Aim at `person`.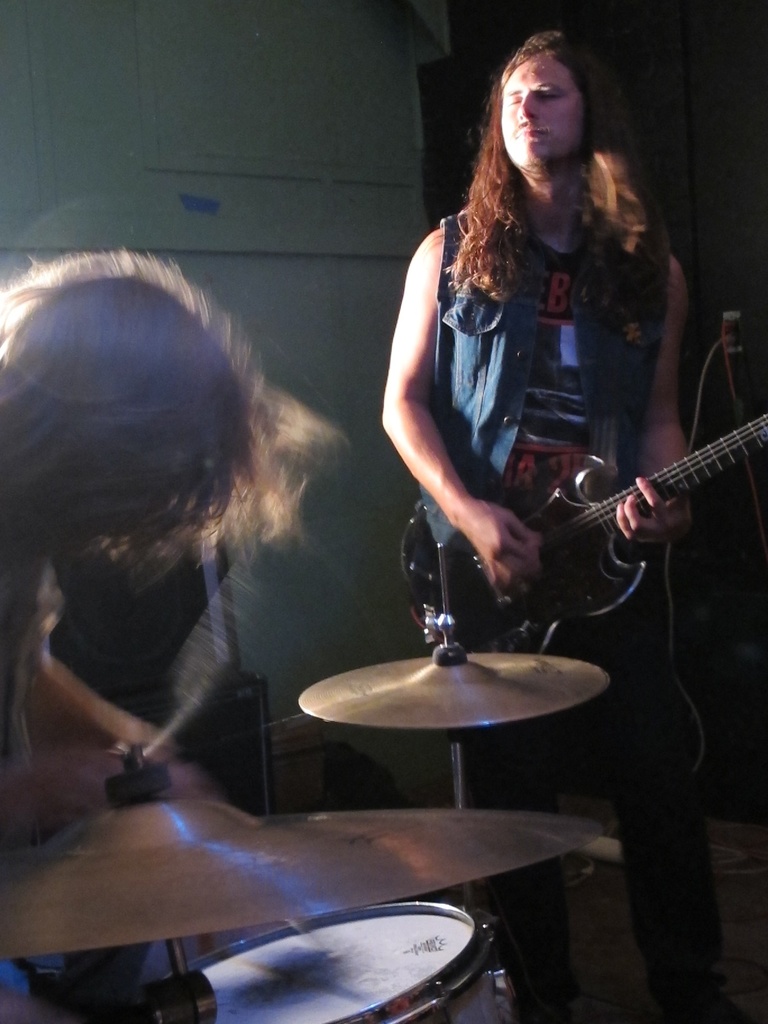
Aimed at {"left": 367, "top": 0, "right": 725, "bottom": 890}.
